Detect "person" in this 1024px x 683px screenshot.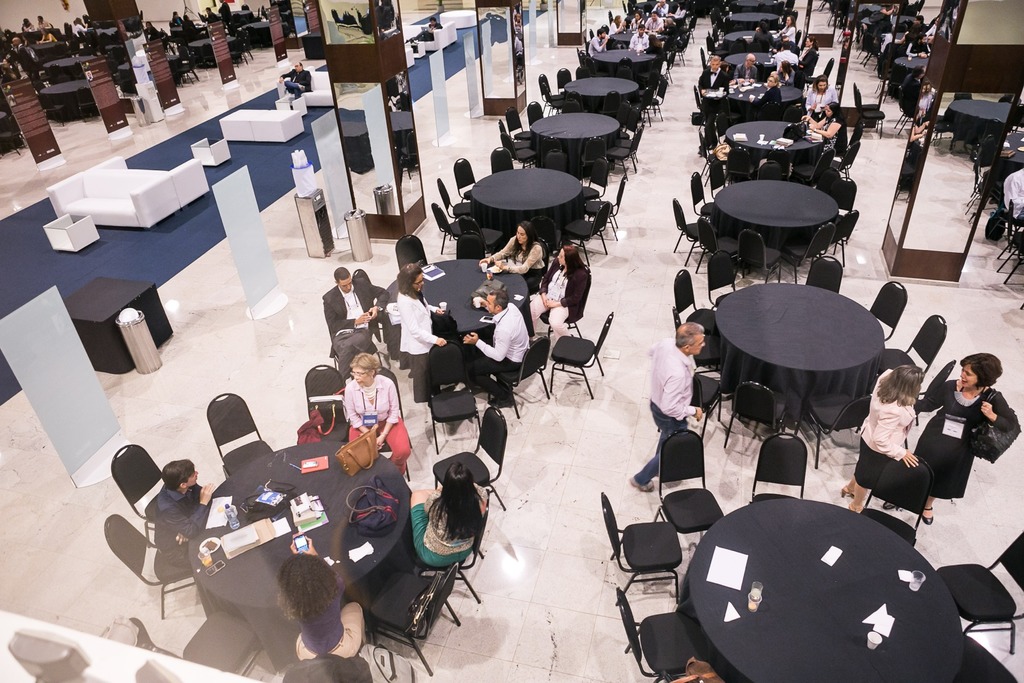
Detection: pyautogui.locateOnScreen(76, 18, 90, 33).
